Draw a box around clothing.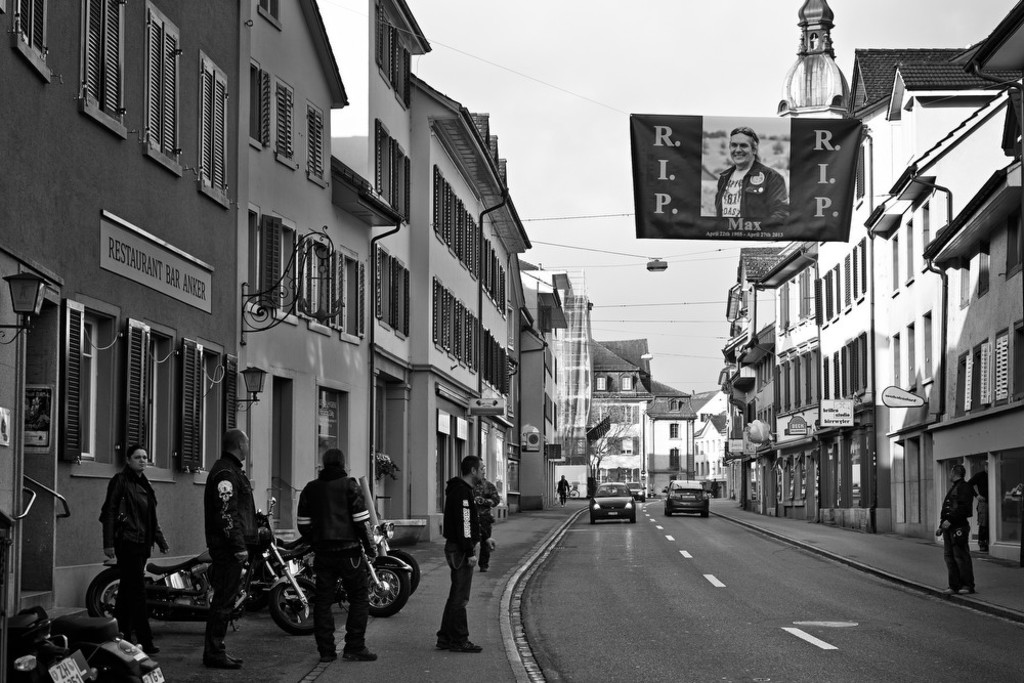
pyautogui.locateOnScreen(557, 477, 573, 503).
